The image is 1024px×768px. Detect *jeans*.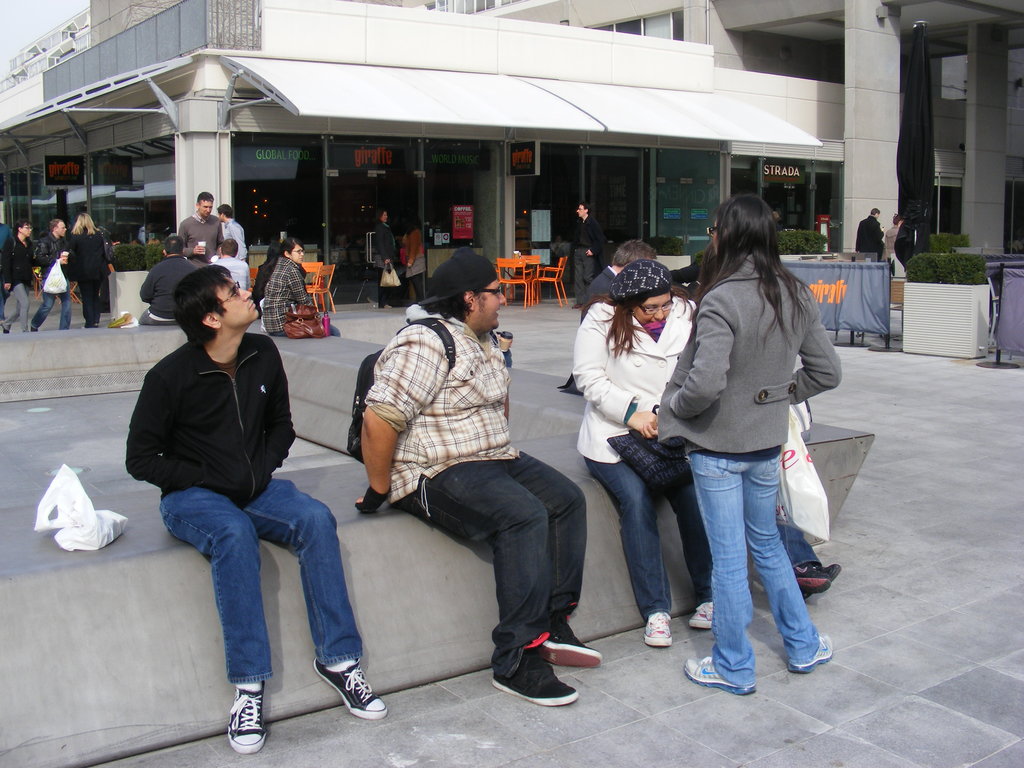
Detection: {"left": 412, "top": 274, "right": 433, "bottom": 308}.
